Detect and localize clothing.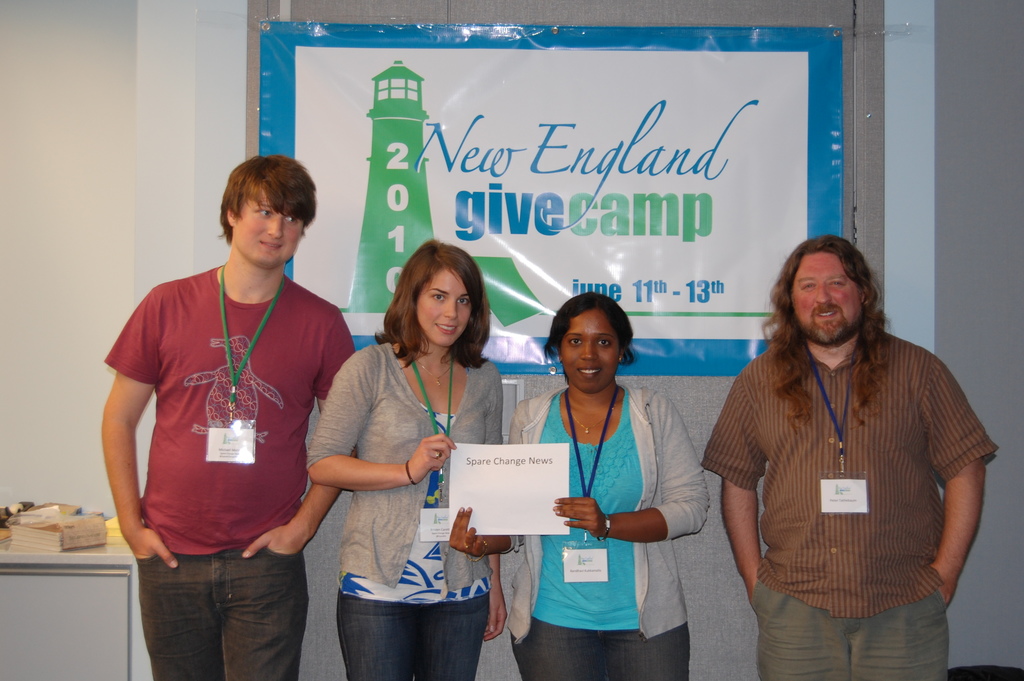
Localized at 102/262/357/680.
